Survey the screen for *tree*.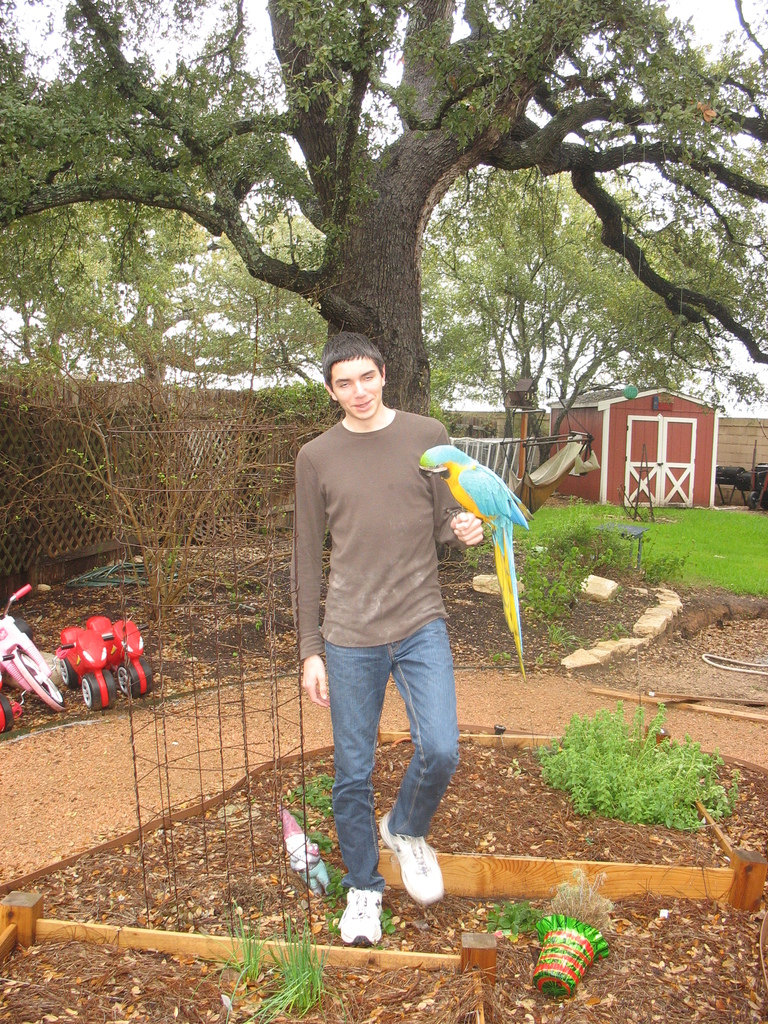
Survey found: 31,29,756,761.
